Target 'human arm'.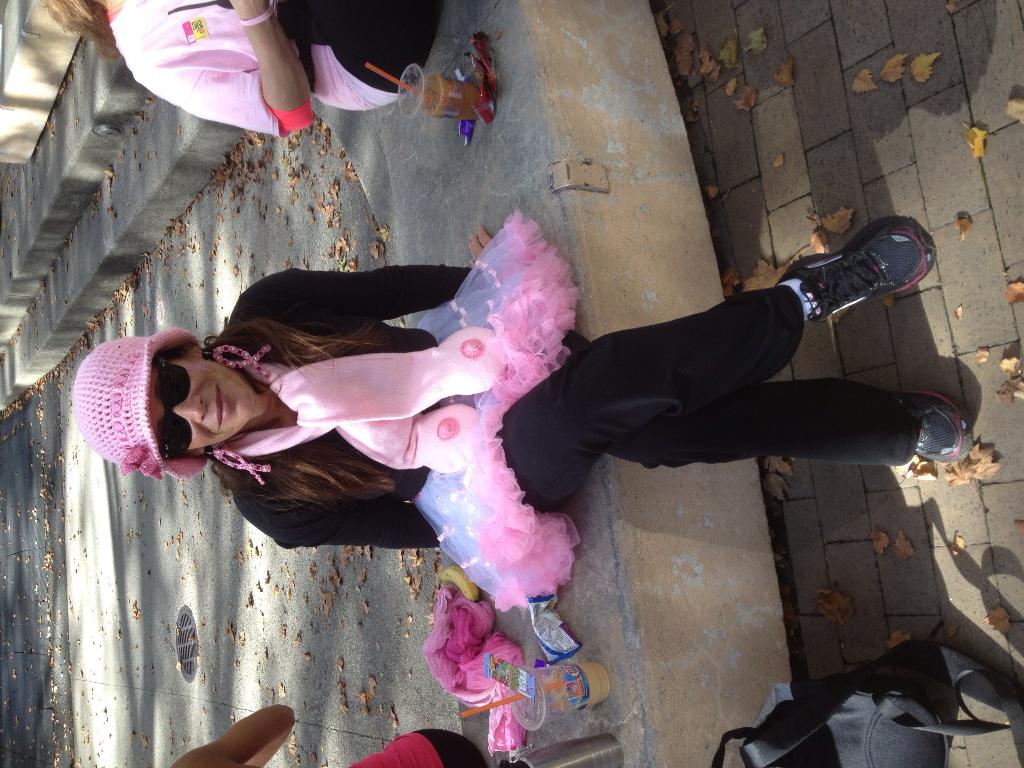
Target region: 239 506 437 549.
